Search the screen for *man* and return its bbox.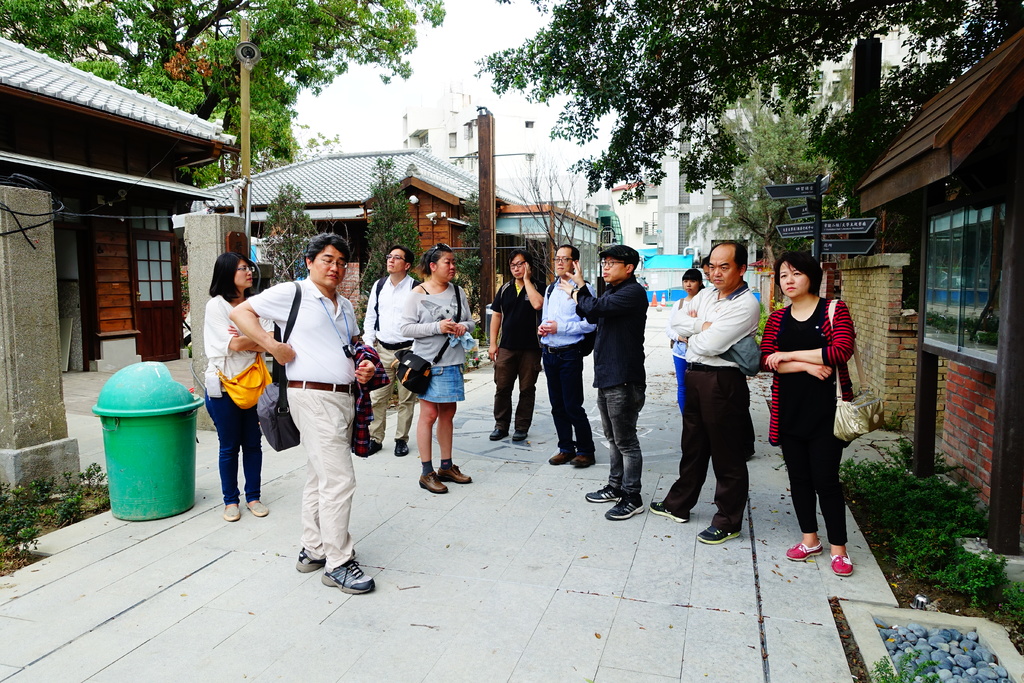
Found: detection(489, 252, 545, 440).
